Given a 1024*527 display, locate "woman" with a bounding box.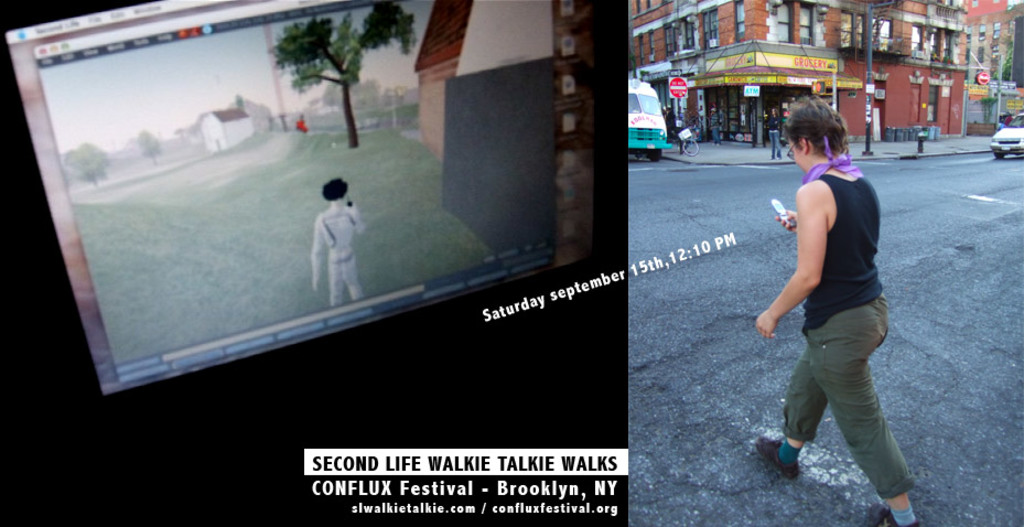
Located: {"x1": 736, "y1": 104, "x2": 921, "y2": 526}.
